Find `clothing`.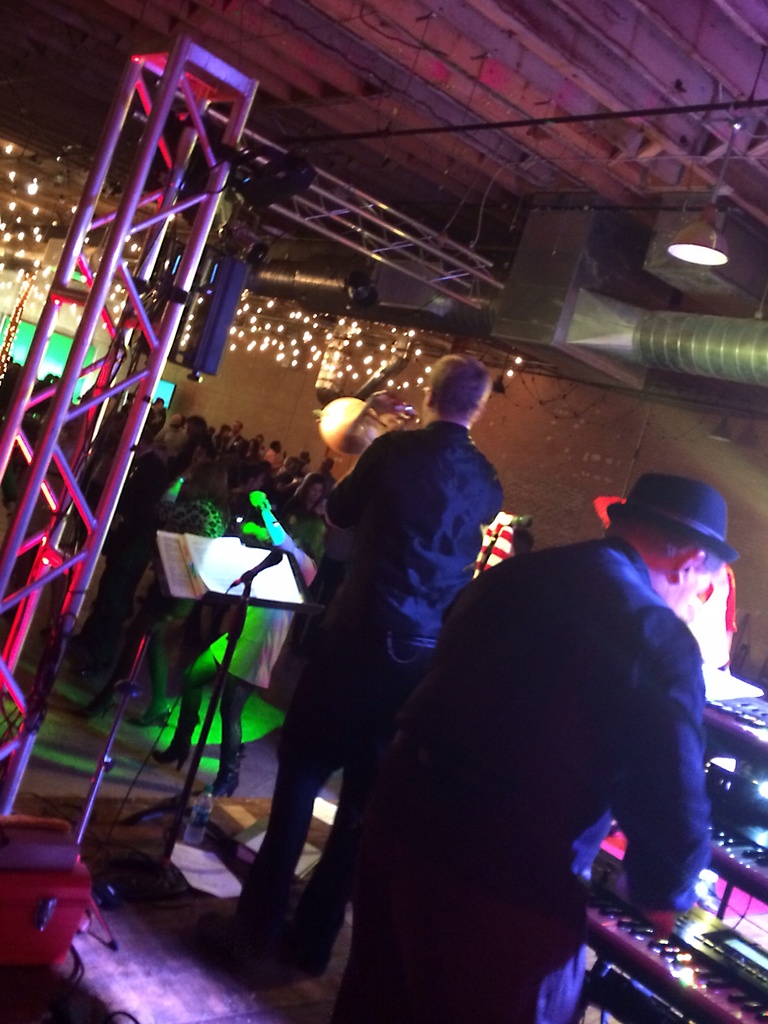
bbox=[332, 531, 722, 1023].
